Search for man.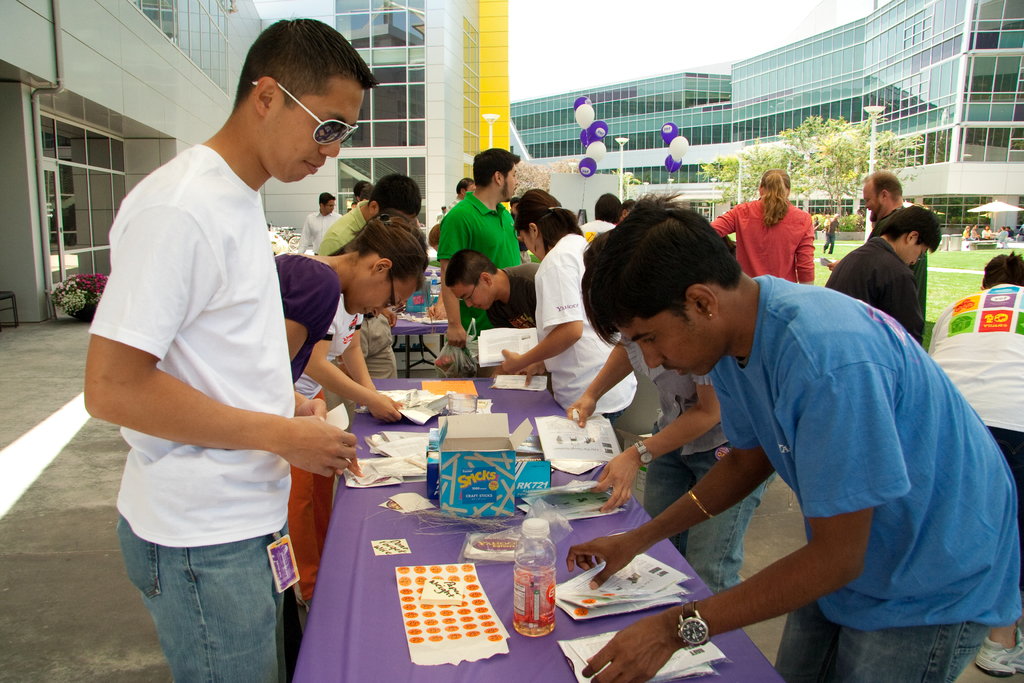
Found at Rect(618, 200, 636, 224).
